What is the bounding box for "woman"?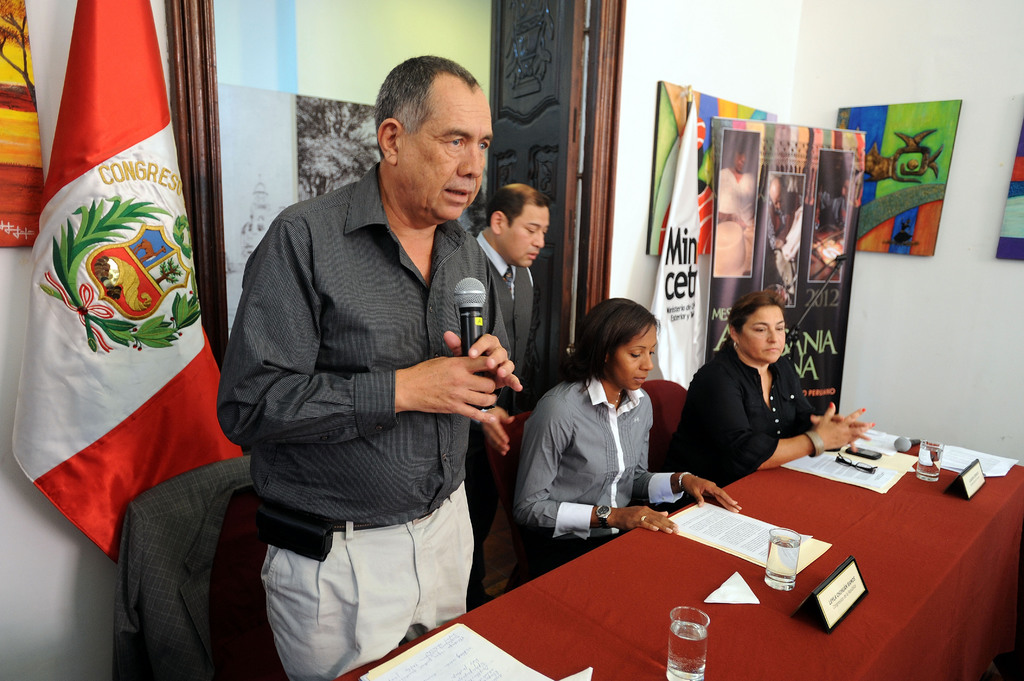
(x1=666, y1=292, x2=876, y2=488).
